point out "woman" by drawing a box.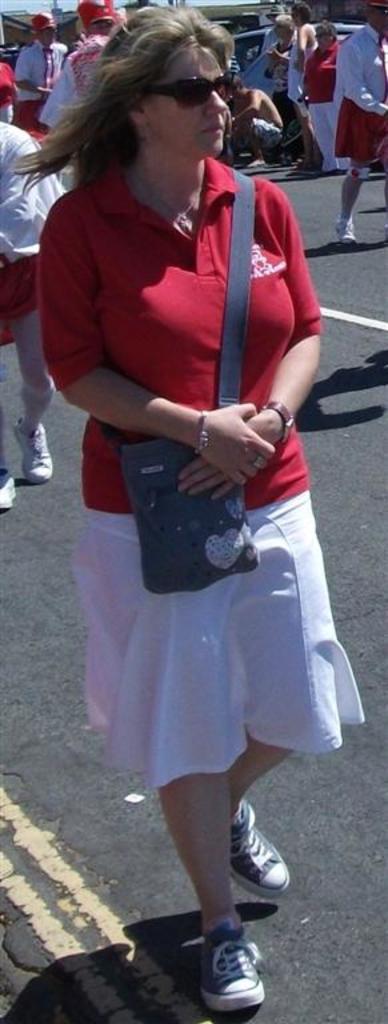
<box>23,7,347,929</box>.
